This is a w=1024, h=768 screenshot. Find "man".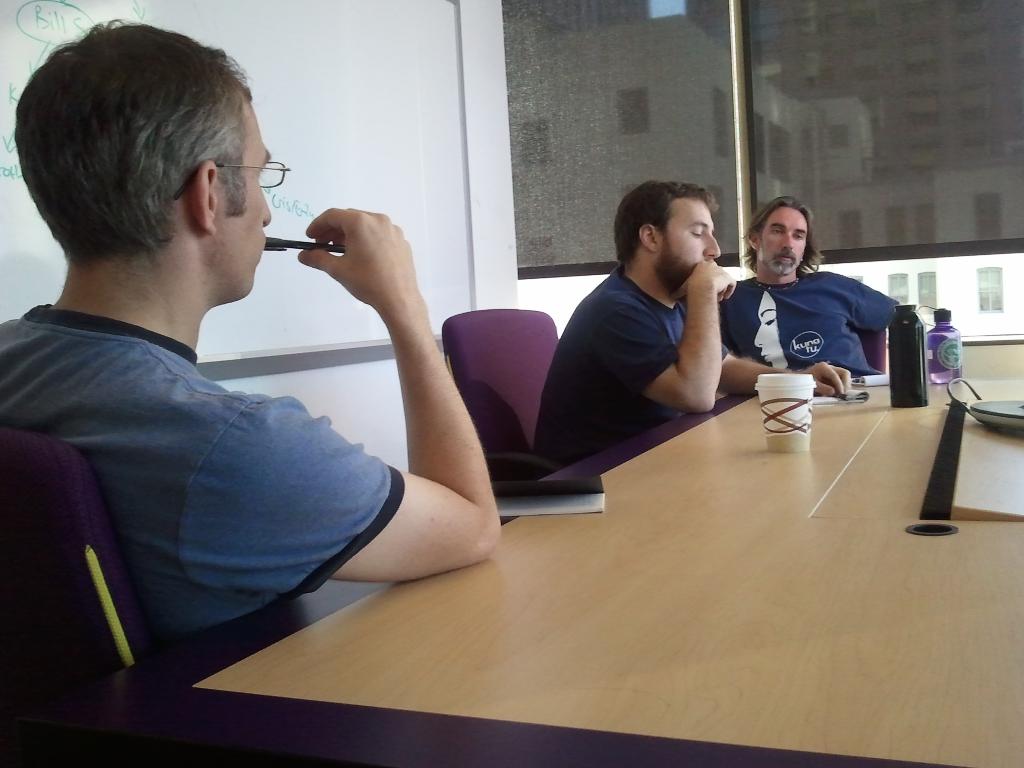
Bounding box: [left=0, top=63, right=423, bottom=684].
